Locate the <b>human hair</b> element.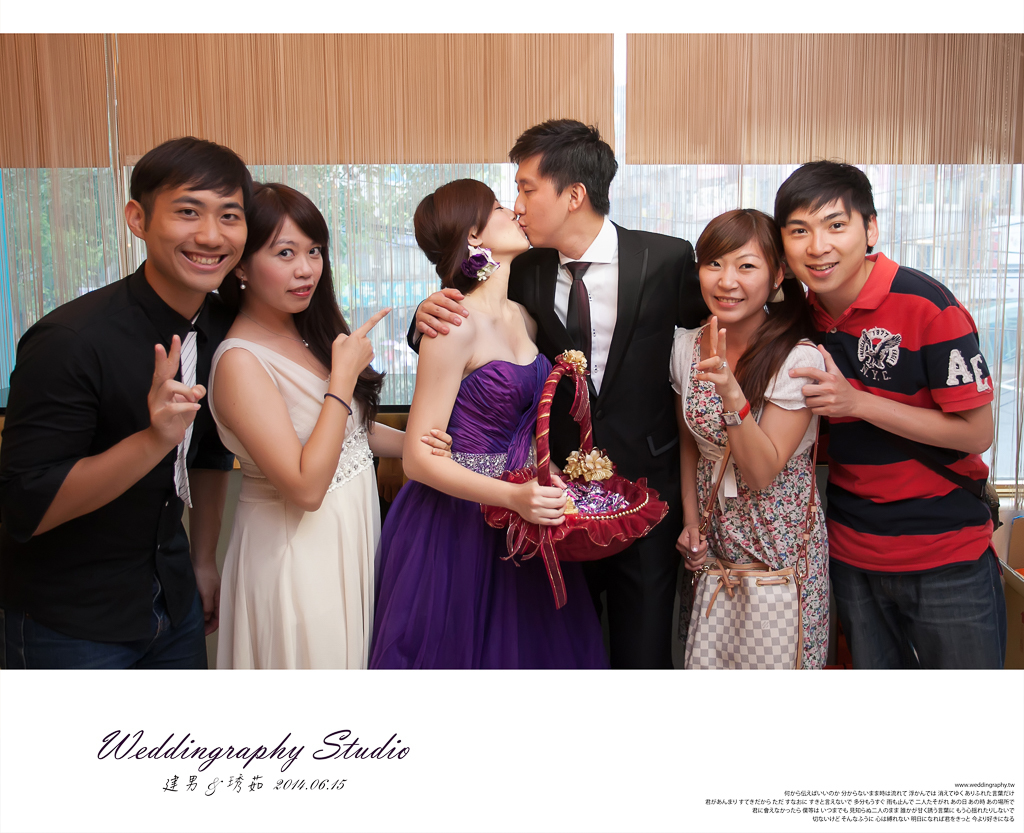
Element bbox: crop(695, 205, 813, 413).
